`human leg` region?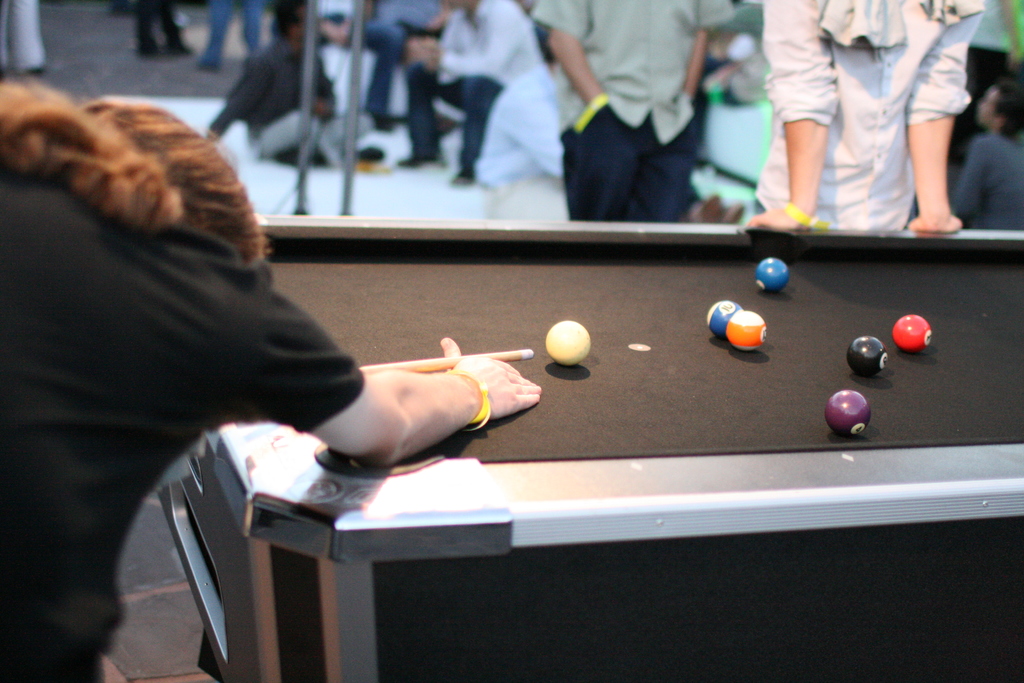
[250, 106, 341, 163]
